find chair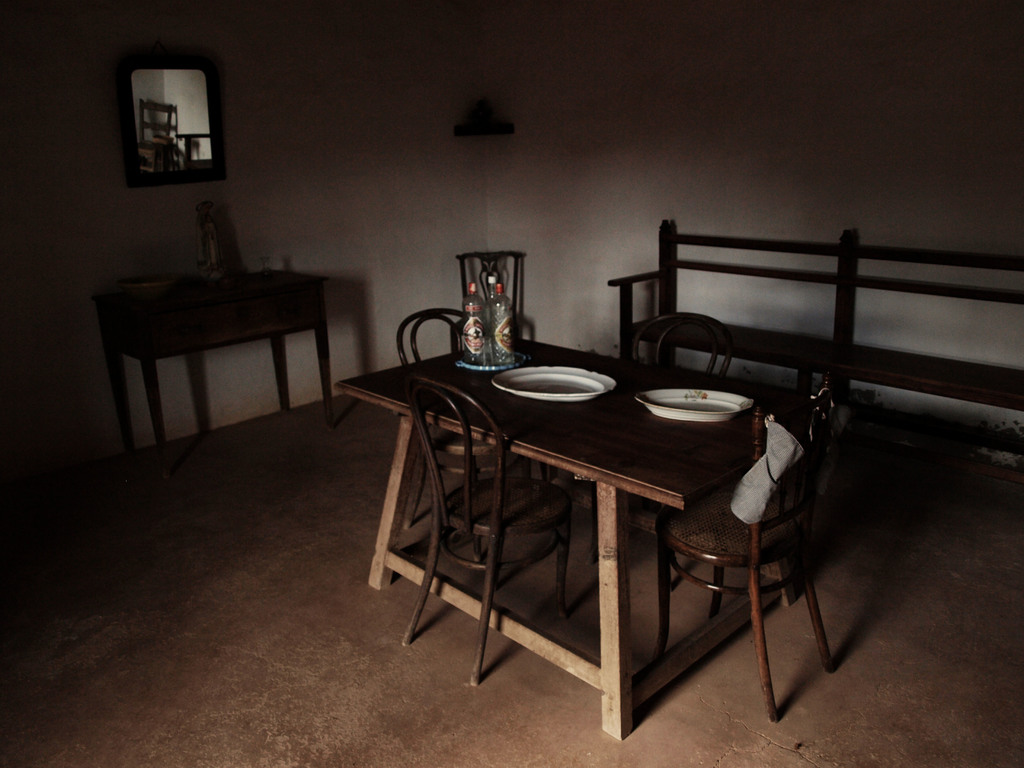
rect(392, 304, 551, 569)
